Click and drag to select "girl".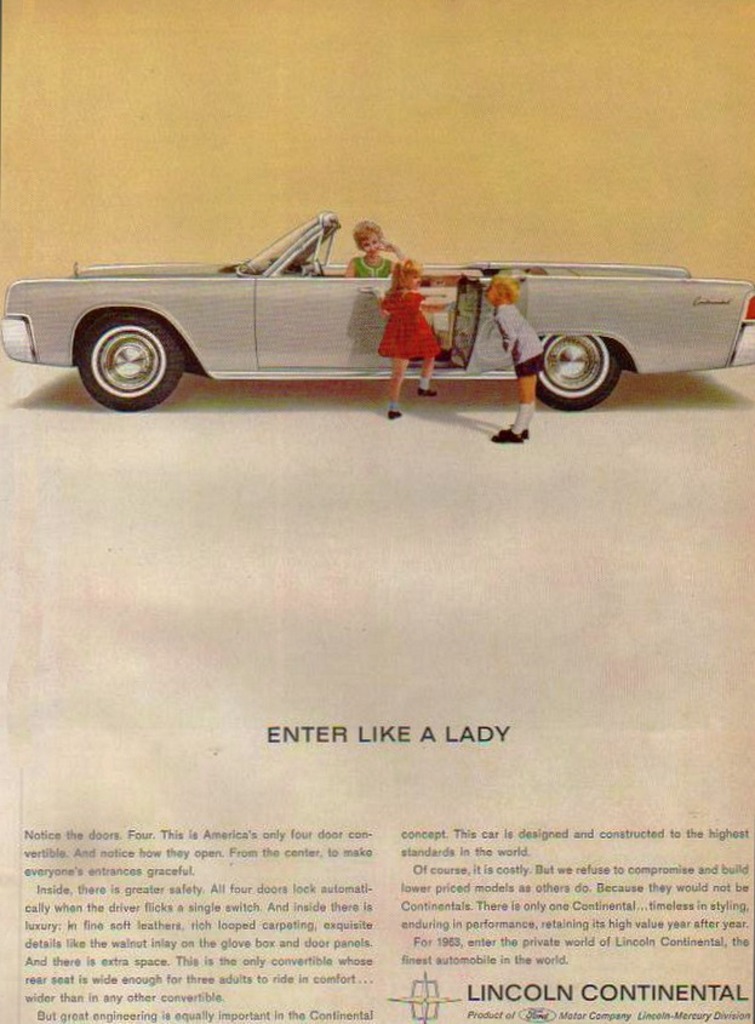
Selection: left=371, top=261, right=442, bottom=424.
